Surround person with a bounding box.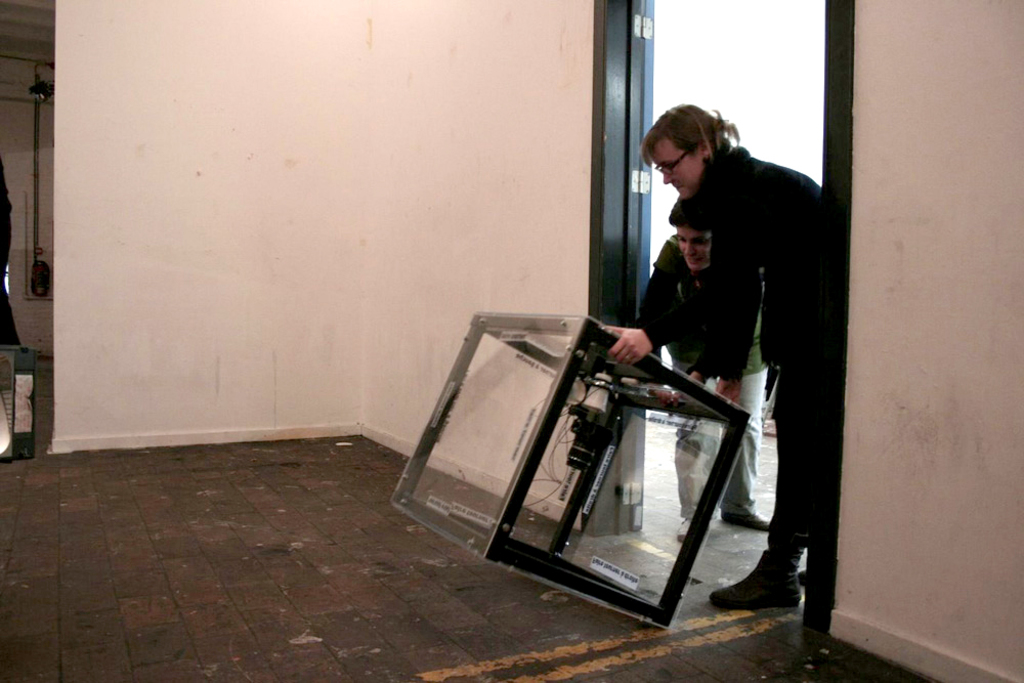
bbox=(599, 104, 824, 610).
